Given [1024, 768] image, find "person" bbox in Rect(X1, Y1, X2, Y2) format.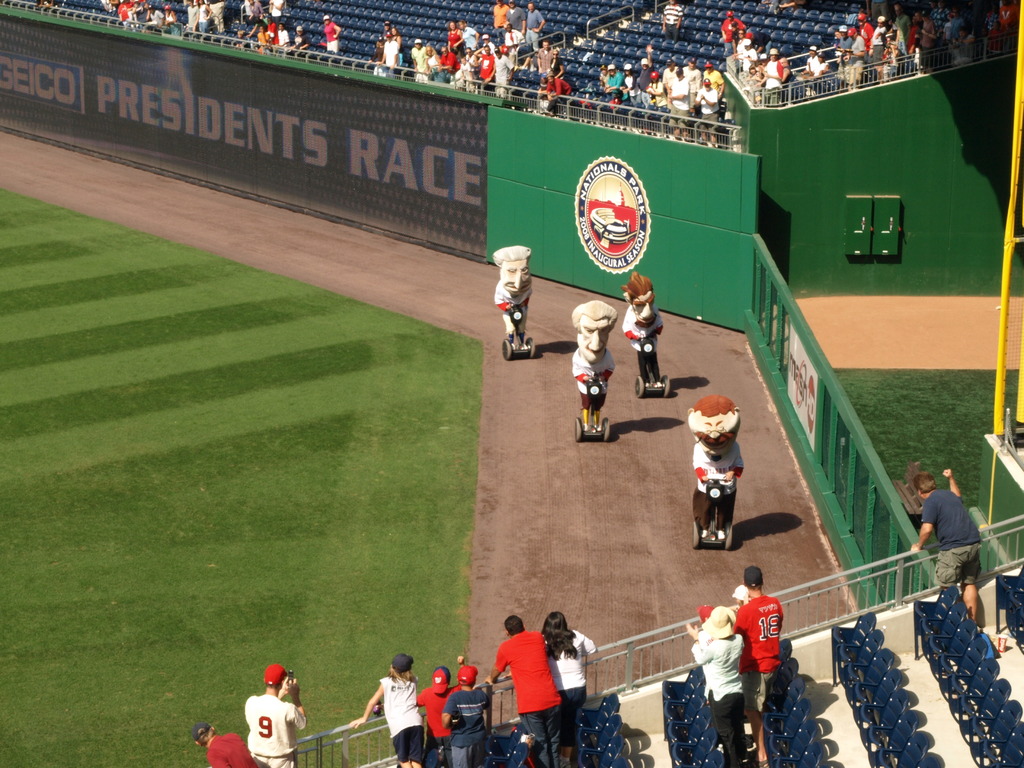
Rect(687, 605, 746, 765).
